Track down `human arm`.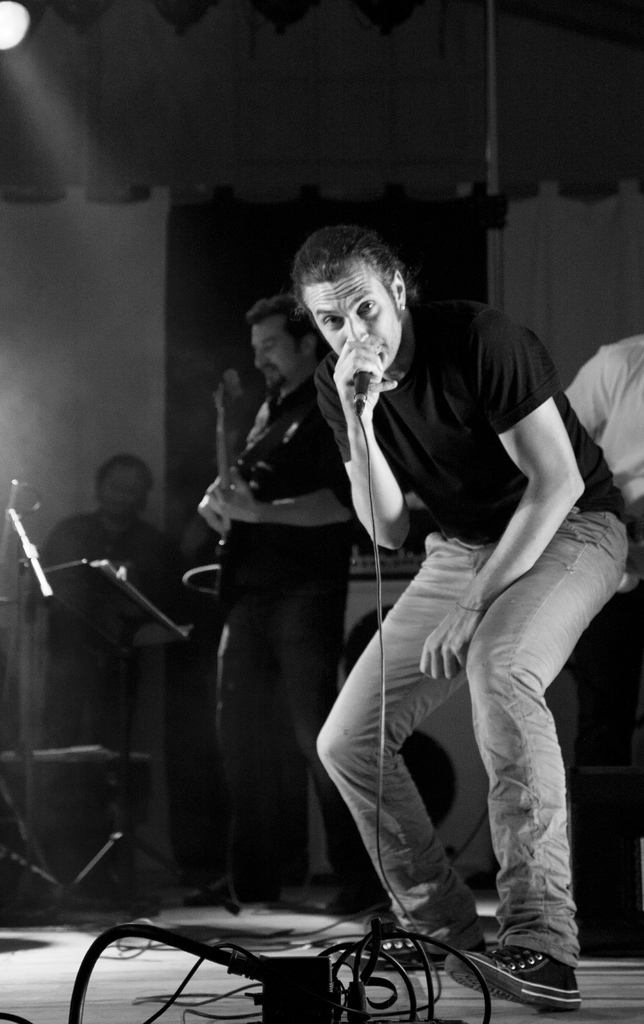
Tracked to [552,344,615,433].
